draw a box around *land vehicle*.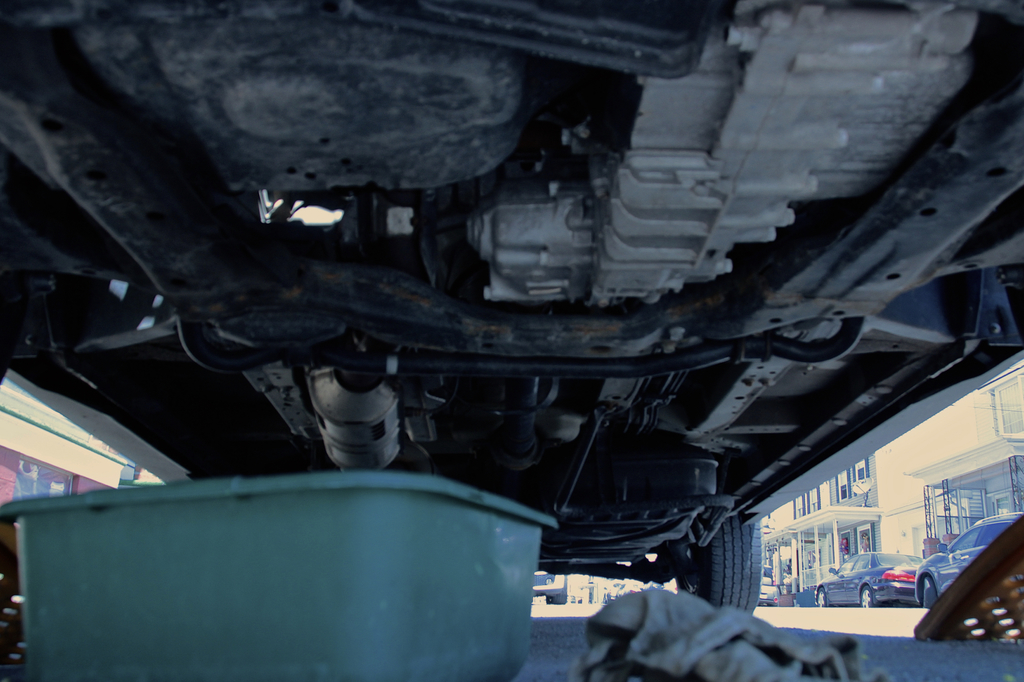
<box>535,571,568,605</box>.
